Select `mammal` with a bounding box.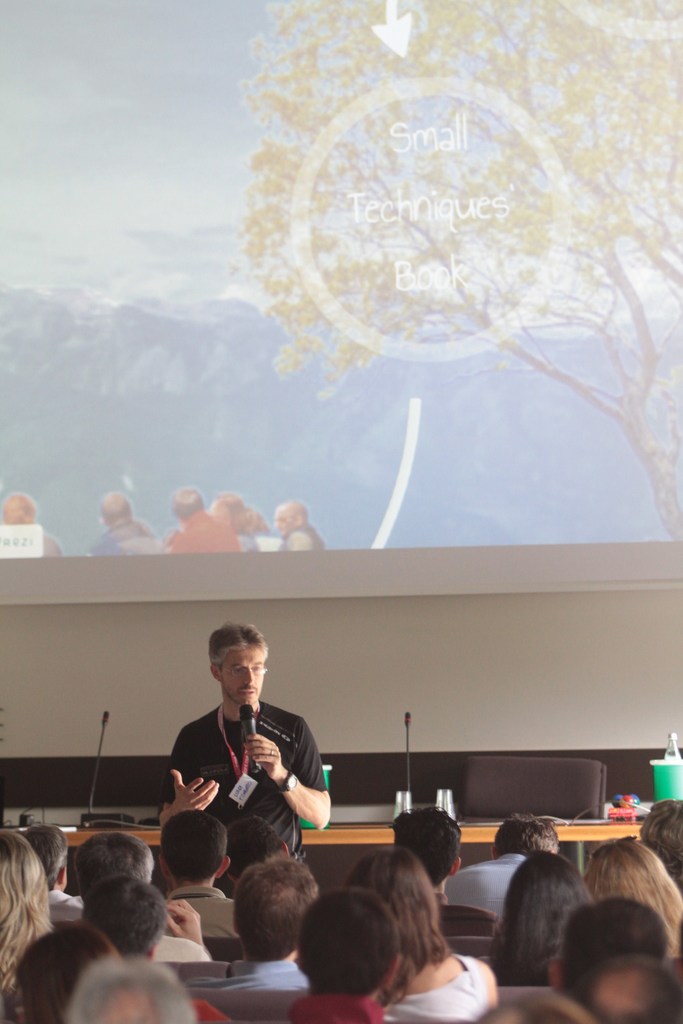
bbox=[10, 919, 241, 1023].
